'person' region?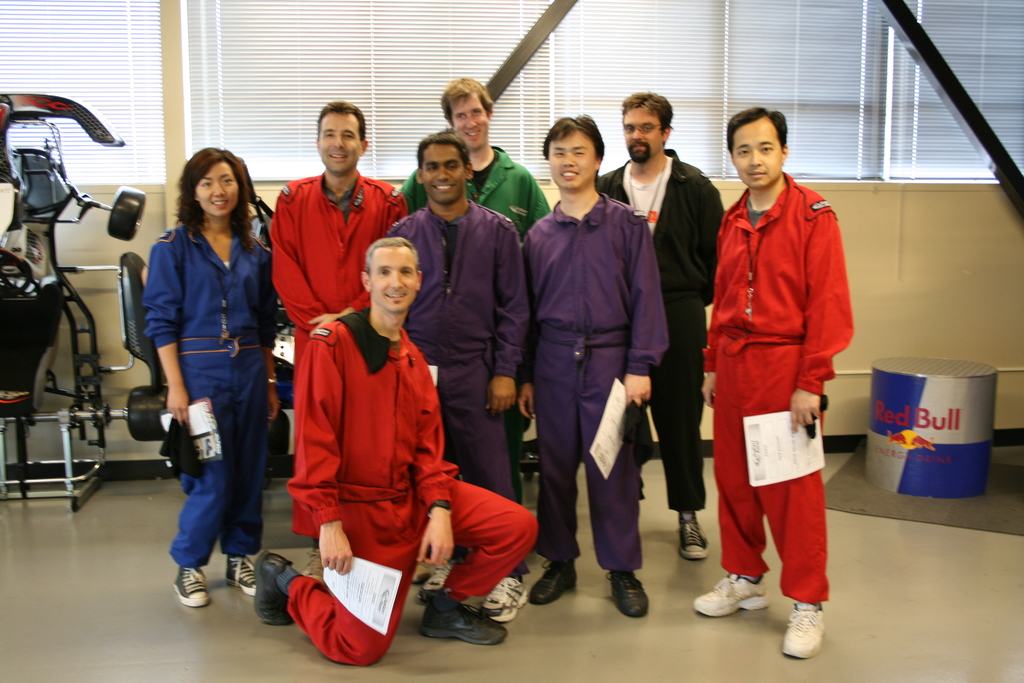
x1=519 y1=114 x2=666 y2=614
